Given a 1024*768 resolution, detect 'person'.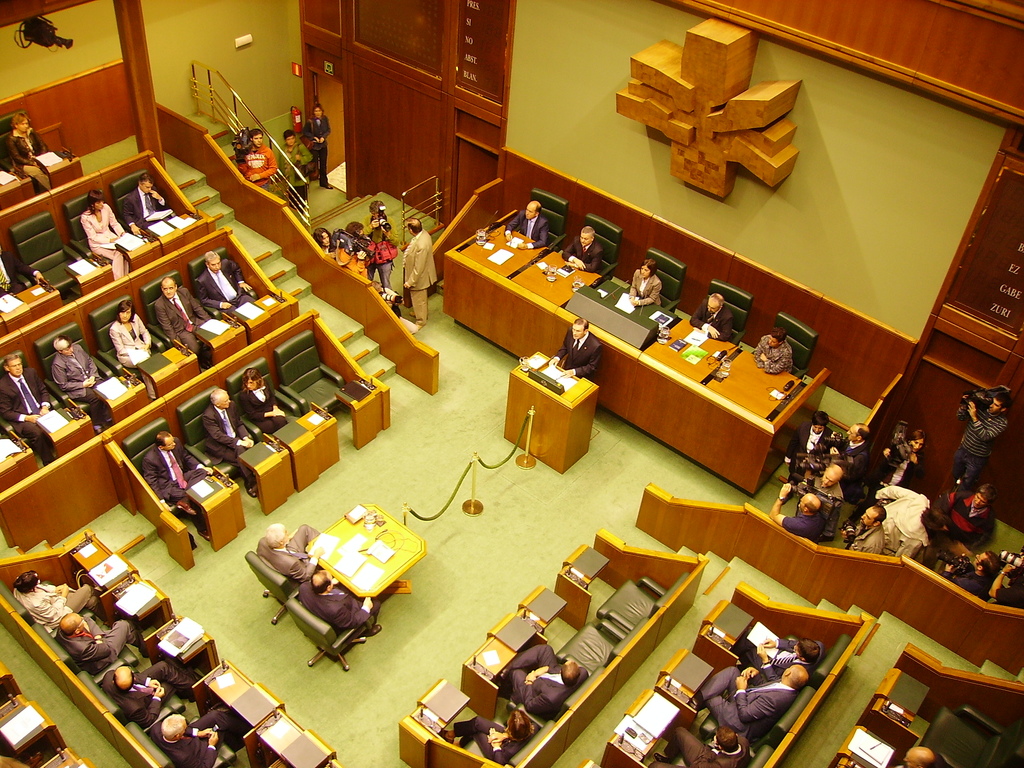
pyautogui.locateOnScreen(789, 413, 829, 482).
